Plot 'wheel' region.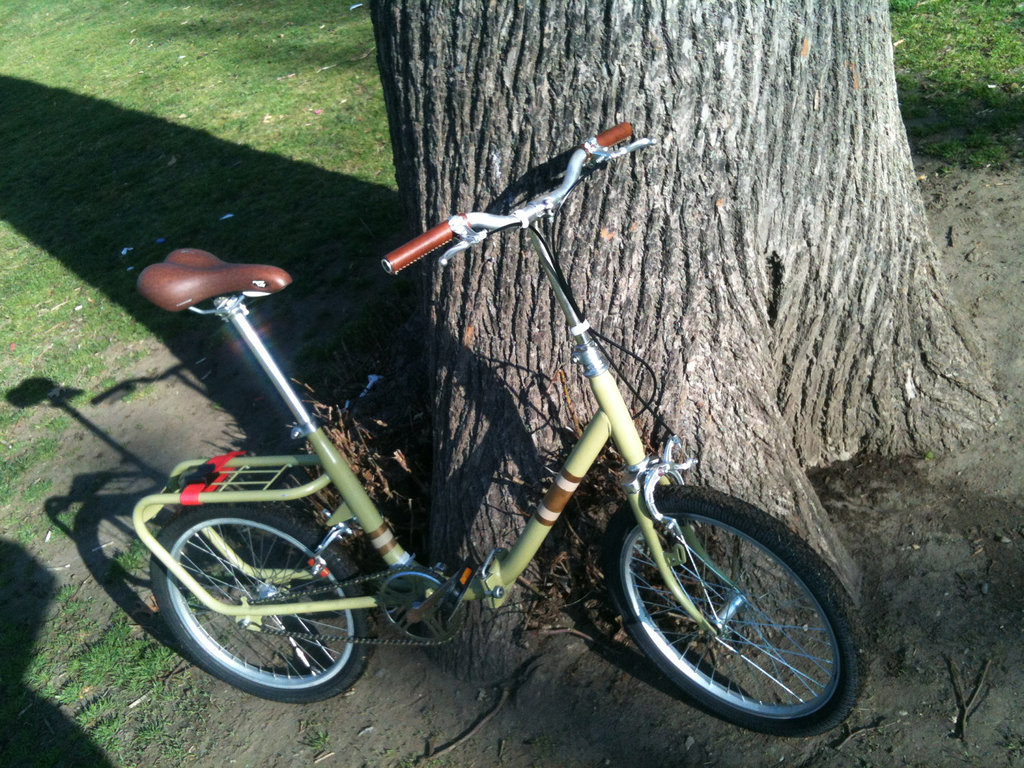
Plotted at x1=626 y1=478 x2=864 y2=745.
